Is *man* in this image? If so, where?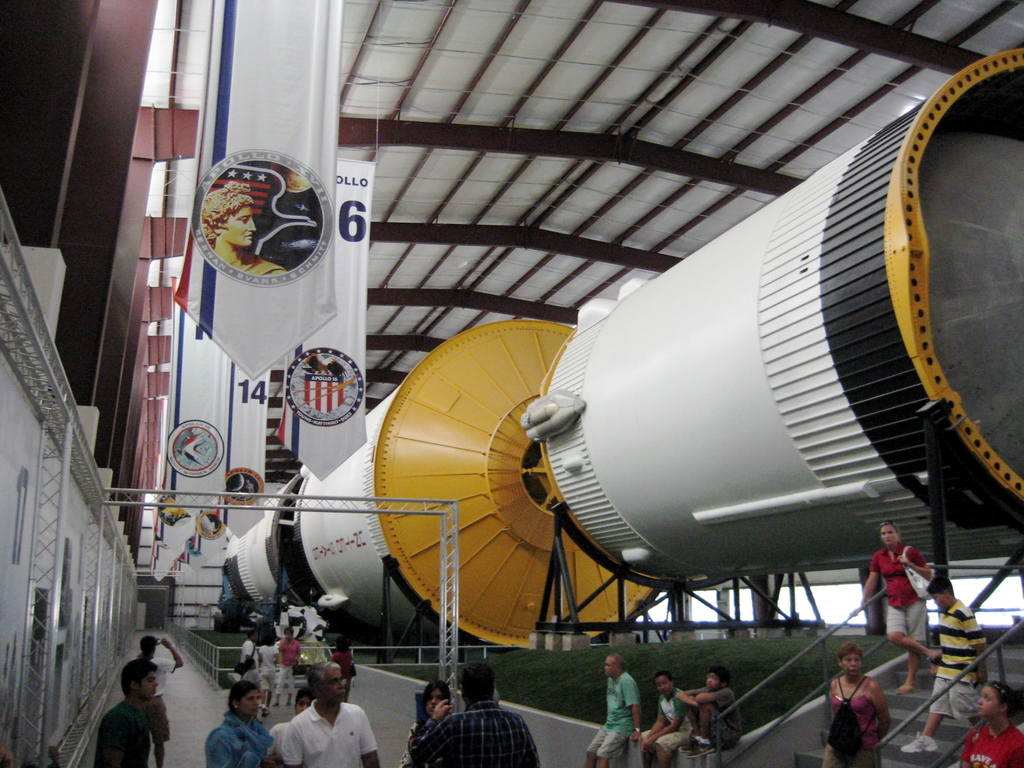
Yes, at select_region(88, 659, 159, 767).
